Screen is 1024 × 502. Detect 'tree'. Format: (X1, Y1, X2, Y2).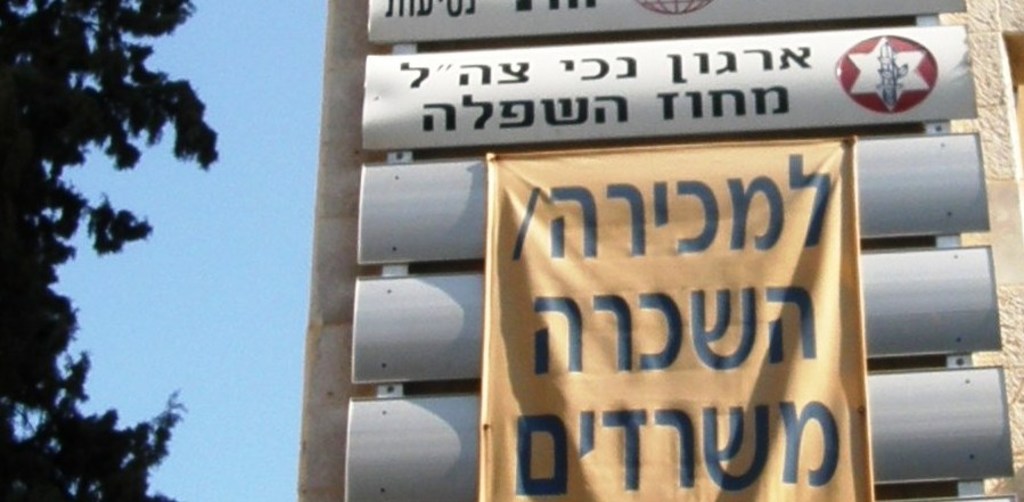
(0, 0, 219, 501).
